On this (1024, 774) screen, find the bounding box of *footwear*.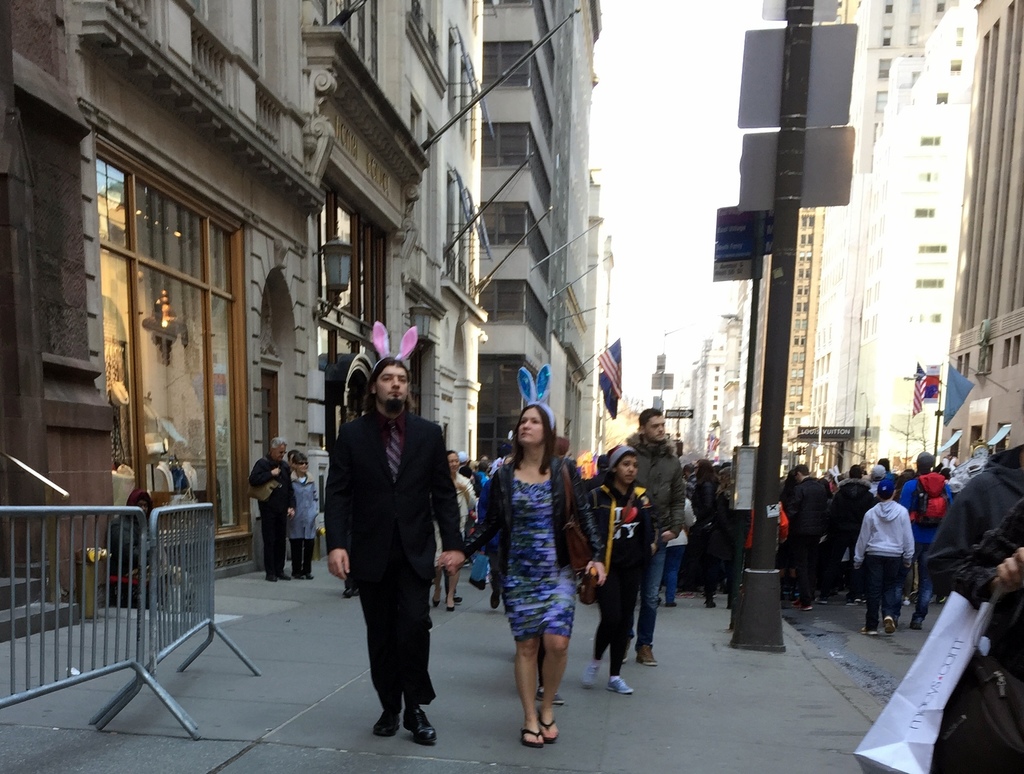
Bounding box: 541,717,556,738.
